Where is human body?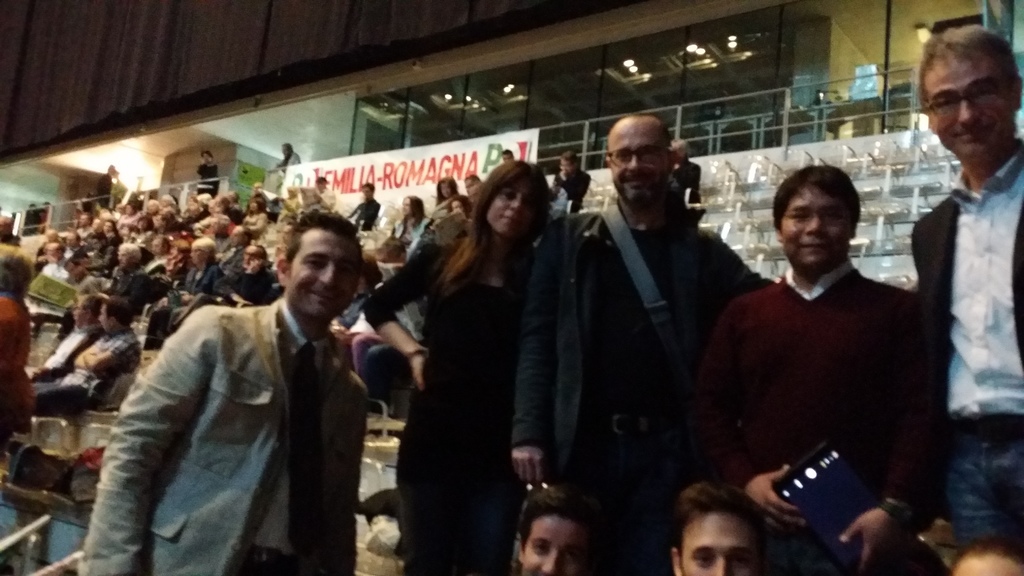
(left=311, top=176, right=332, bottom=209).
